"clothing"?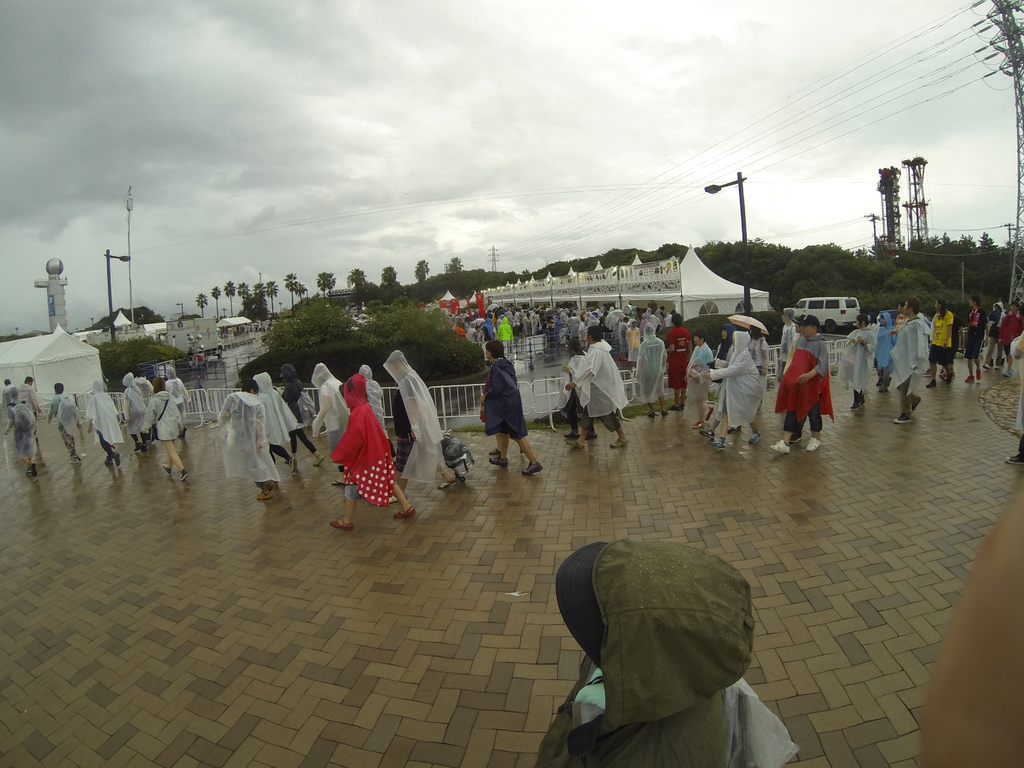
BBox(390, 346, 456, 483)
